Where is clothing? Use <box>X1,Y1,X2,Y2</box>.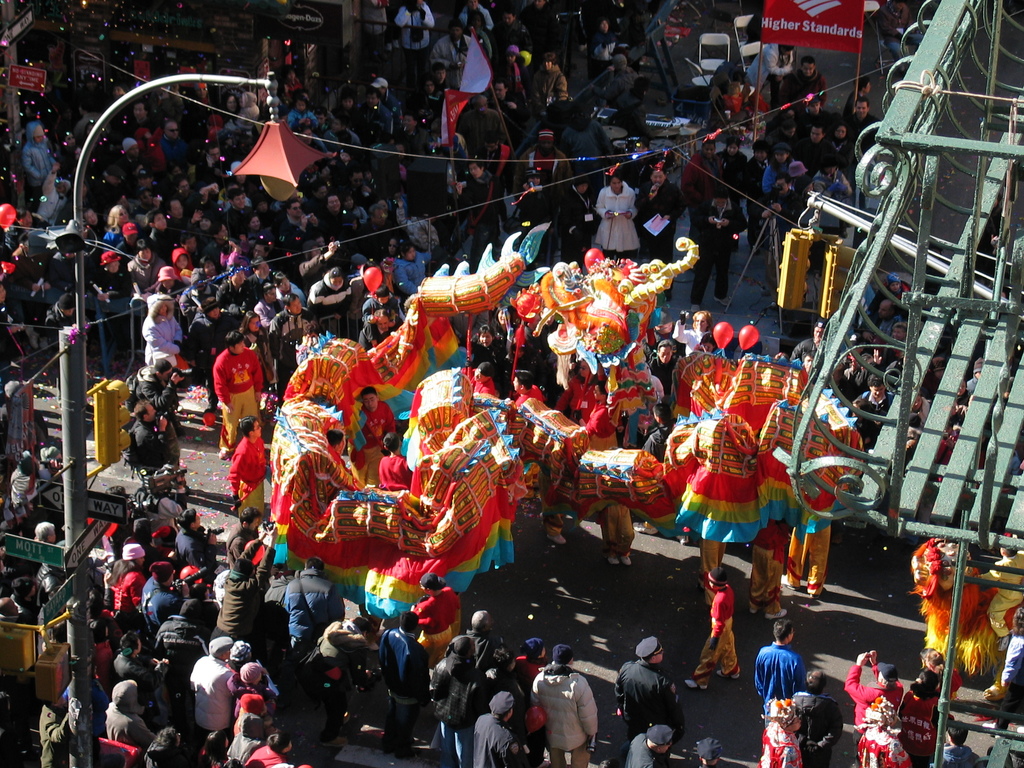
<box>846,113,874,141</box>.
